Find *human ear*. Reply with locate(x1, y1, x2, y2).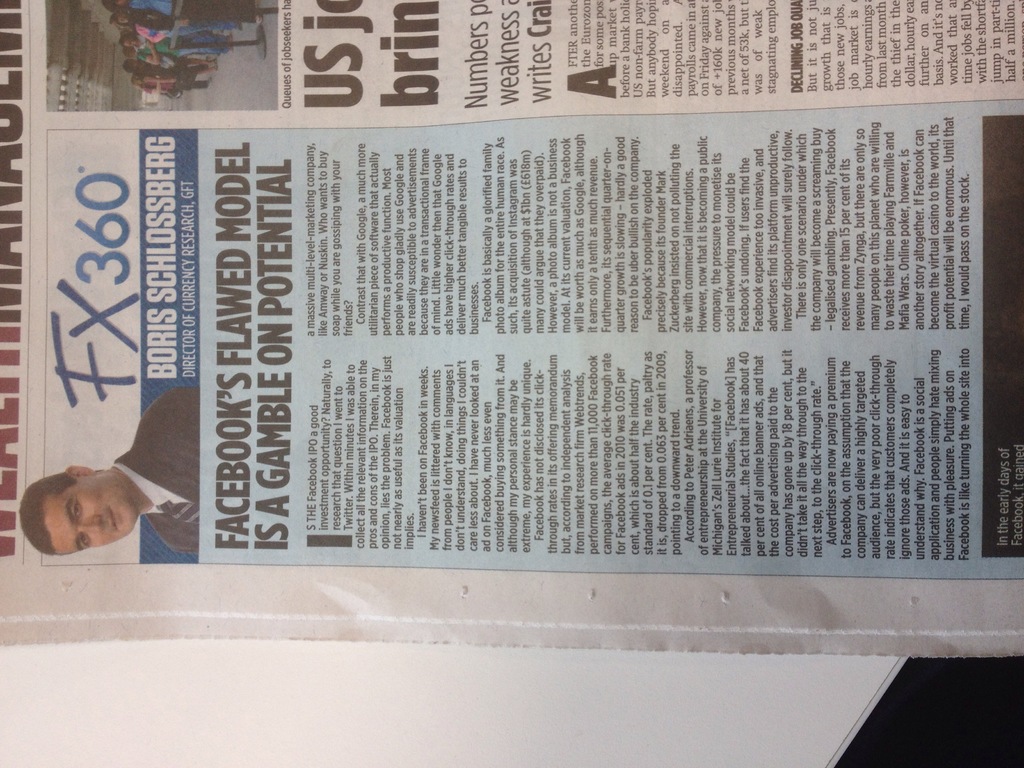
locate(65, 466, 95, 479).
